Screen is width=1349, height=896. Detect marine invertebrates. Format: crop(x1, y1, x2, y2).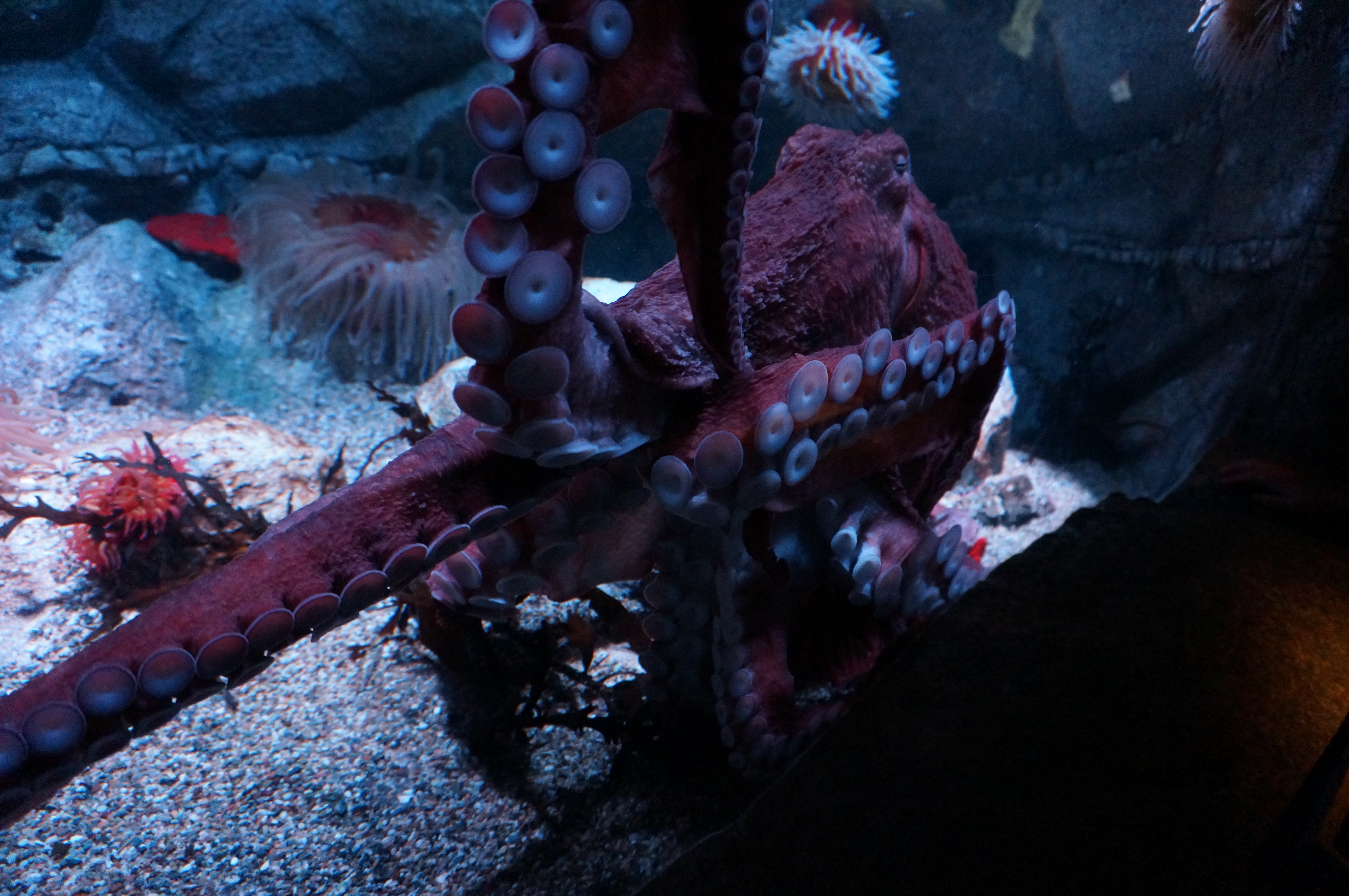
crop(323, 0, 362, 30).
